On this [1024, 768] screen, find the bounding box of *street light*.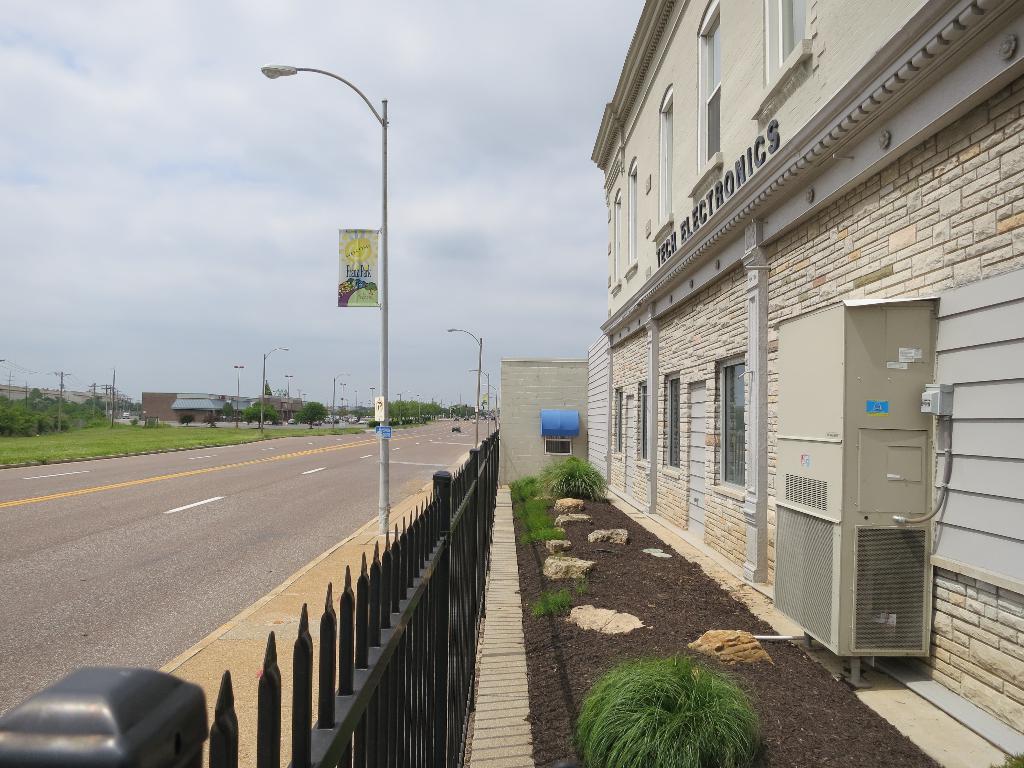
Bounding box: {"left": 235, "top": 364, "right": 243, "bottom": 427}.
